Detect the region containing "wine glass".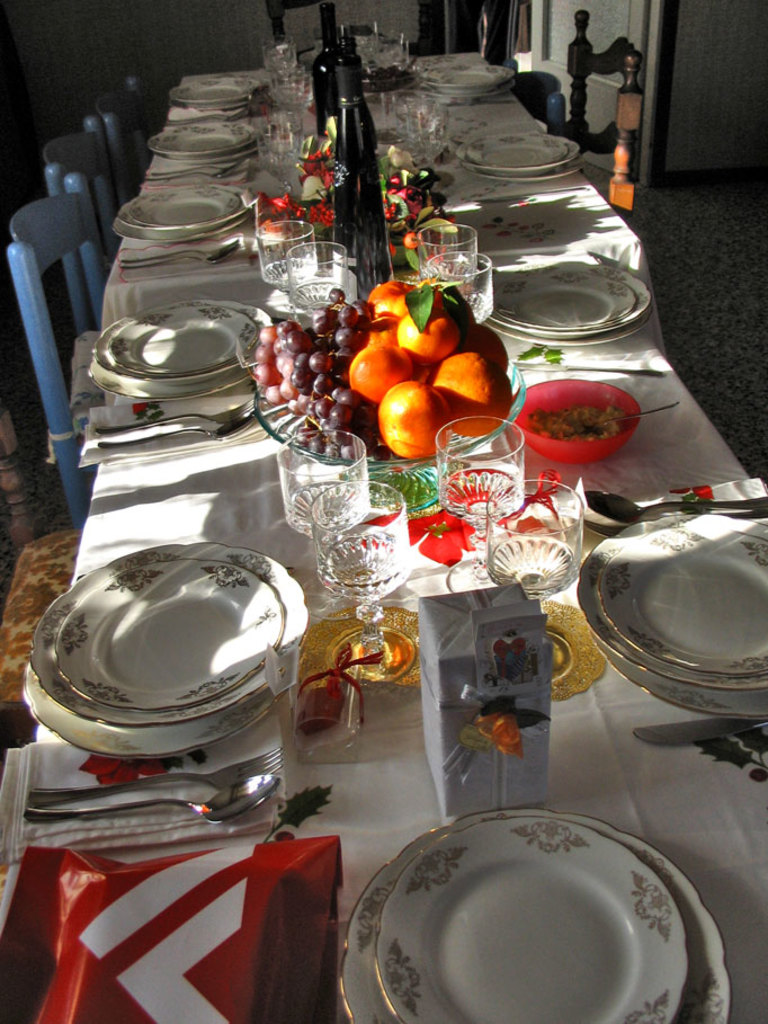
(left=422, top=253, right=489, bottom=330).
